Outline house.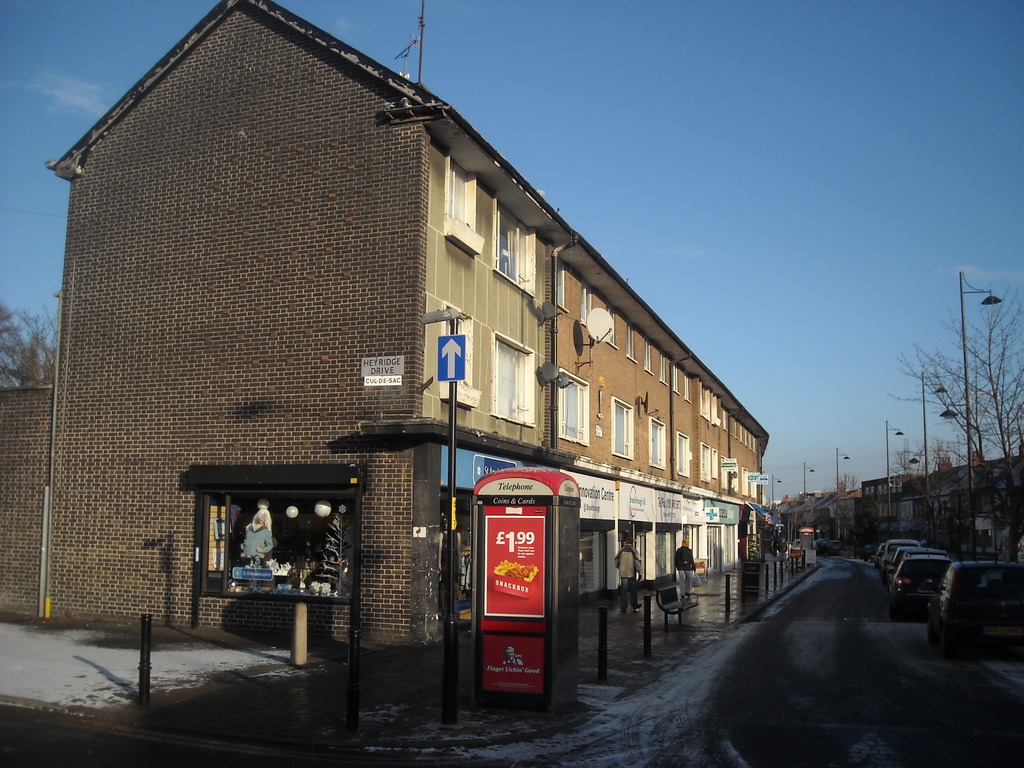
Outline: l=44, t=0, r=777, b=717.
